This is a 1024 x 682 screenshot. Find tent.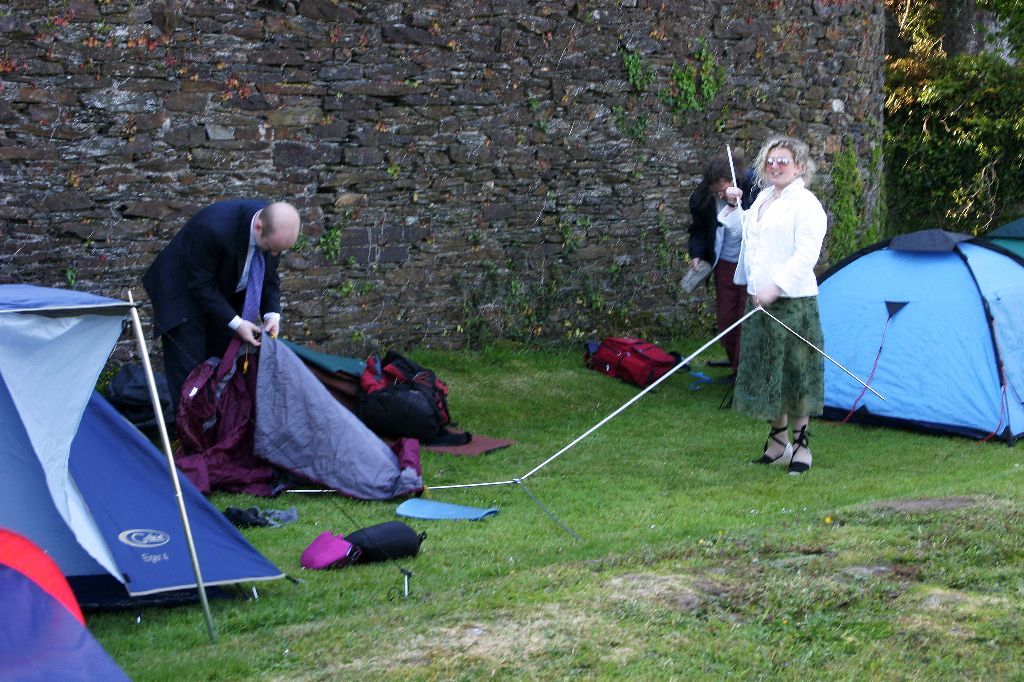
Bounding box: bbox=(813, 231, 1023, 444).
